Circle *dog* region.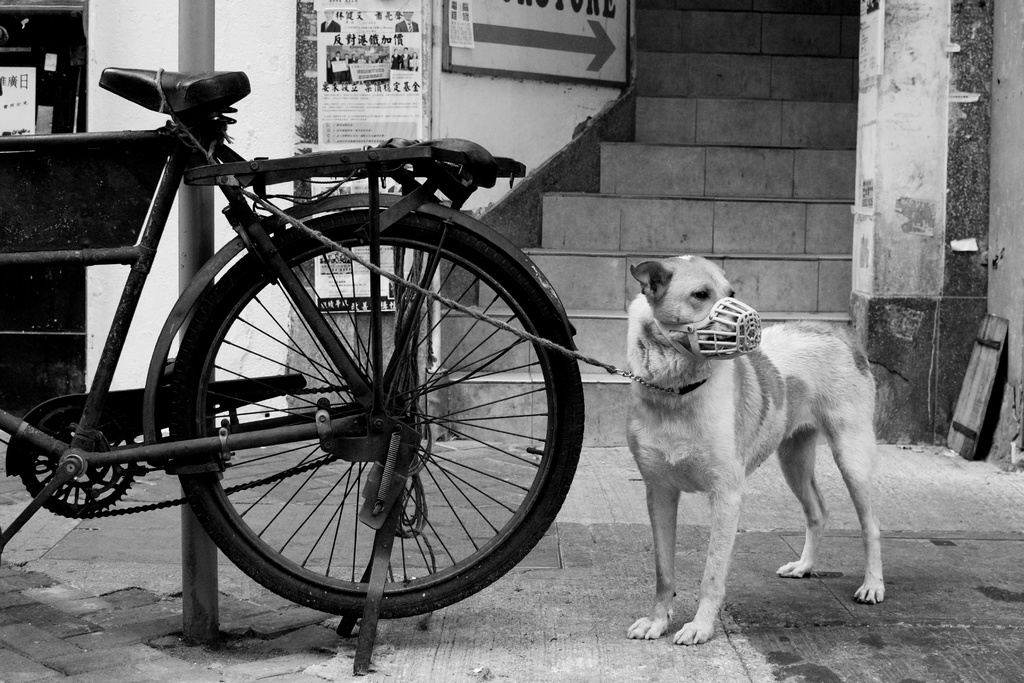
Region: [623, 253, 887, 646].
